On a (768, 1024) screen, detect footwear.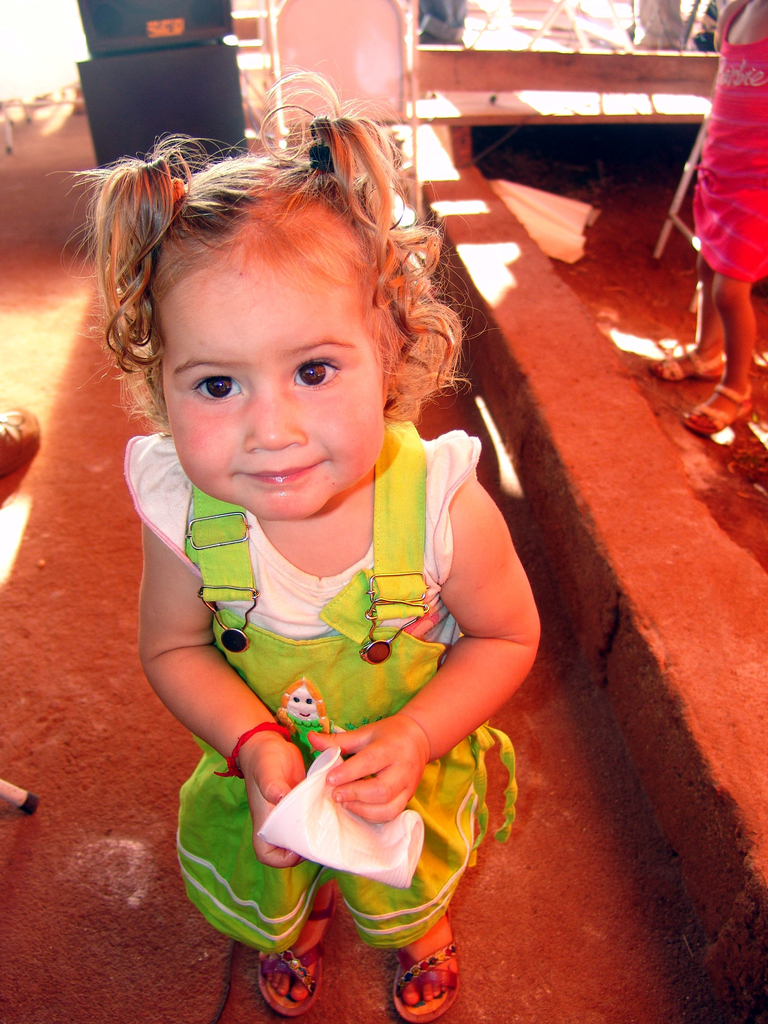
<box>0,399,53,481</box>.
